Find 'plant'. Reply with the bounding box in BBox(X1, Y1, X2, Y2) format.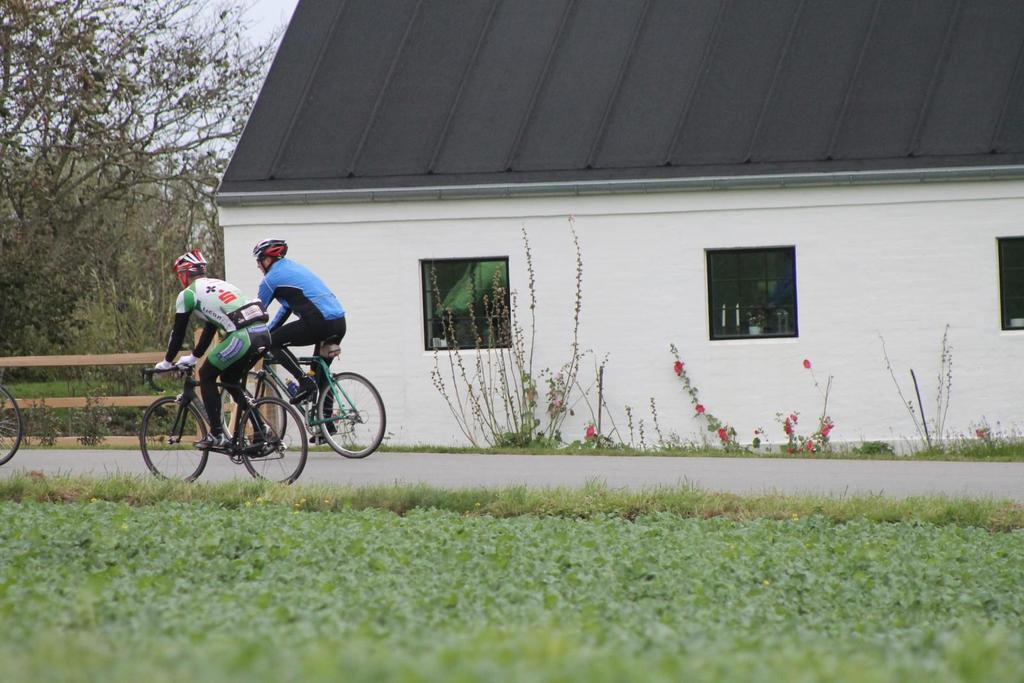
BBox(19, 392, 65, 449).
